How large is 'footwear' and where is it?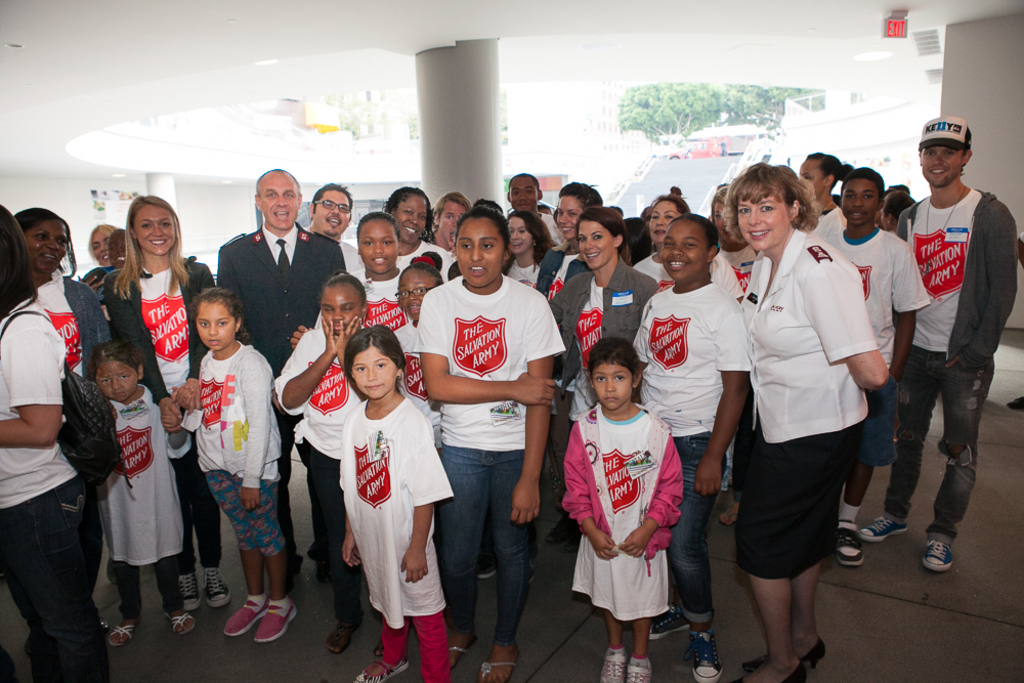
Bounding box: (744, 635, 823, 667).
